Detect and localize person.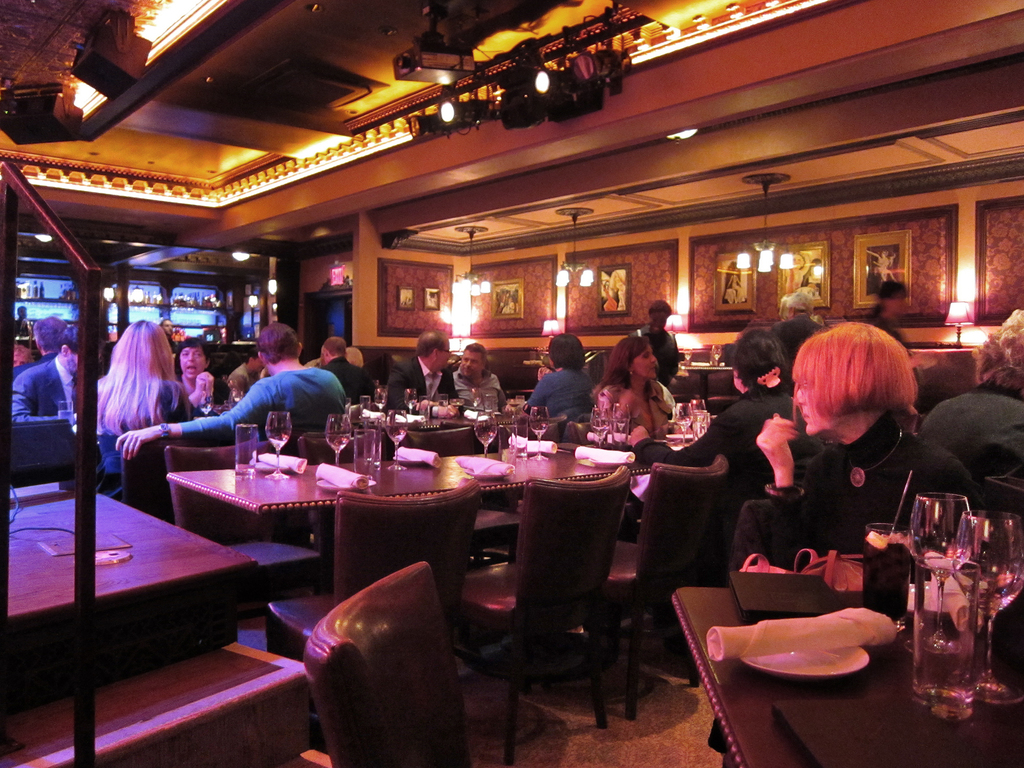
Localized at box=[173, 338, 228, 406].
